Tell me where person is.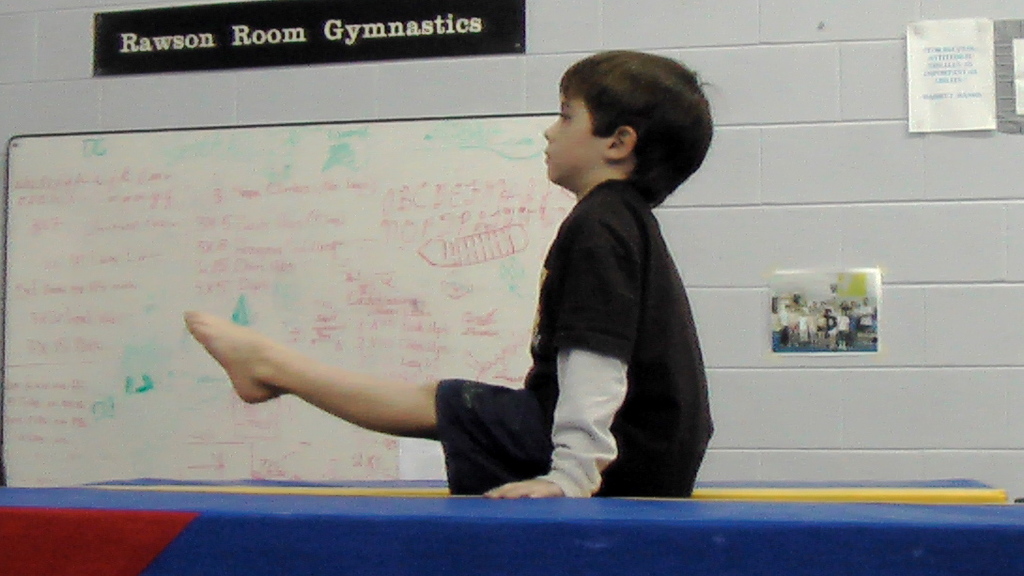
person is at bbox(183, 51, 714, 499).
